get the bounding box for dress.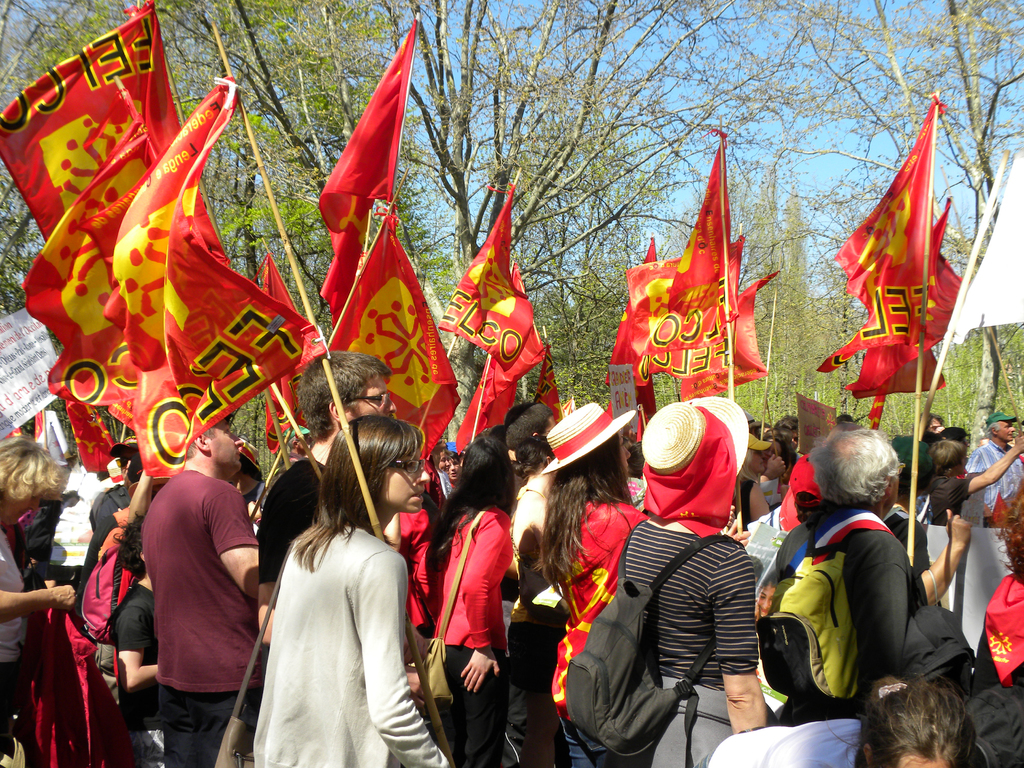
pyautogui.locateOnScreen(555, 495, 646, 720).
